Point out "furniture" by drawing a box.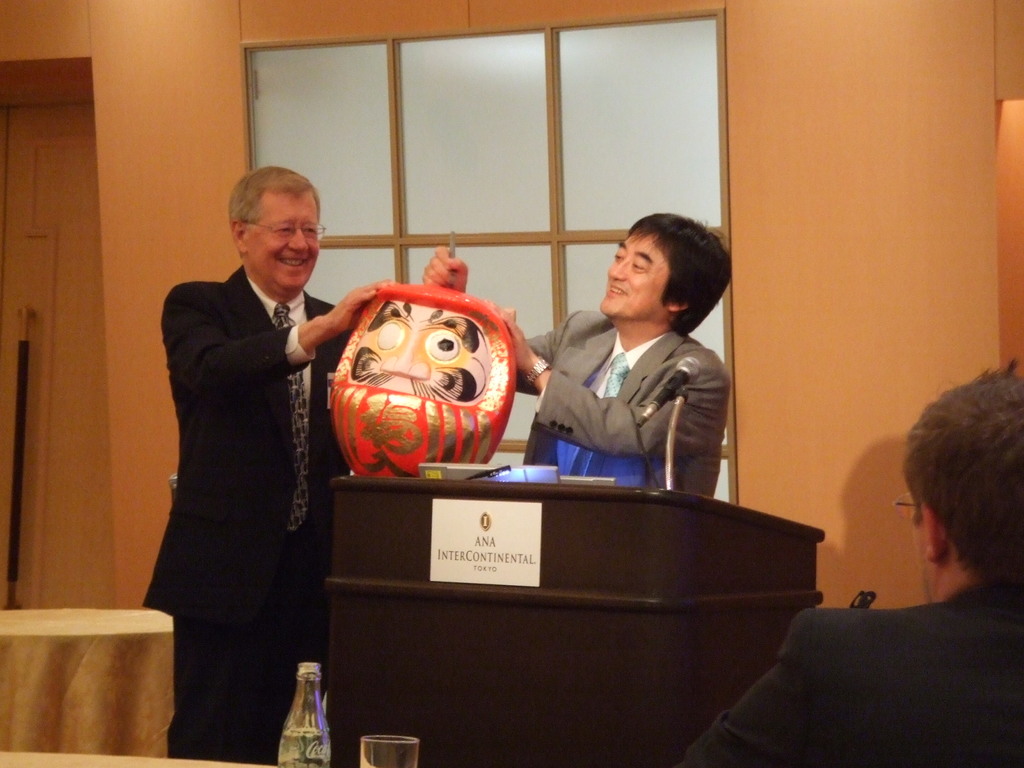
(0,749,275,767).
